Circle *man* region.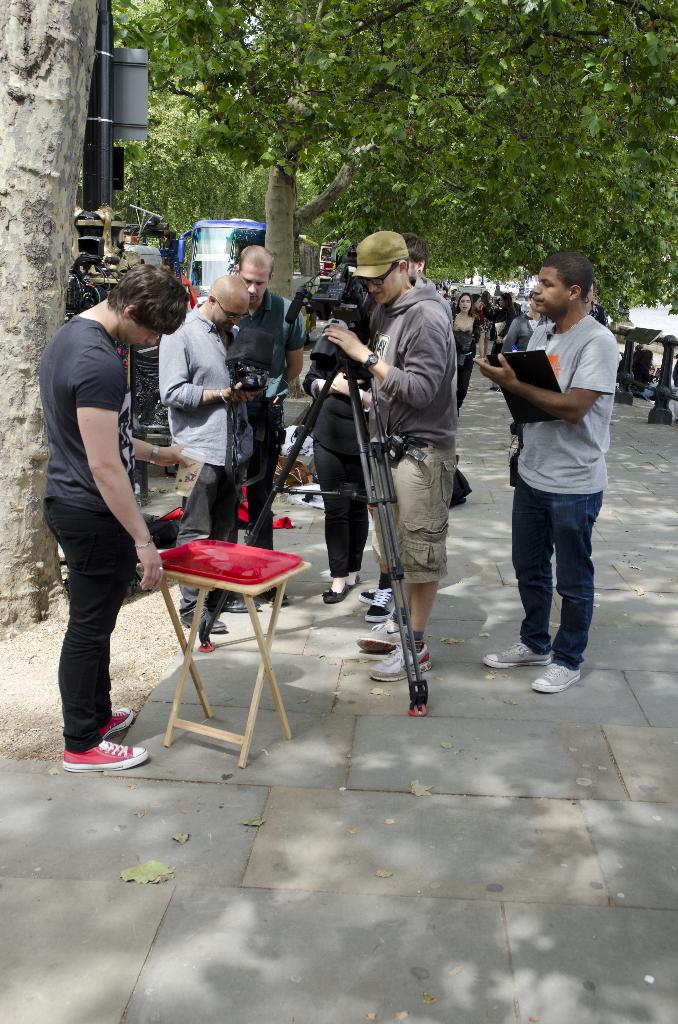
Region: 160, 275, 251, 636.
